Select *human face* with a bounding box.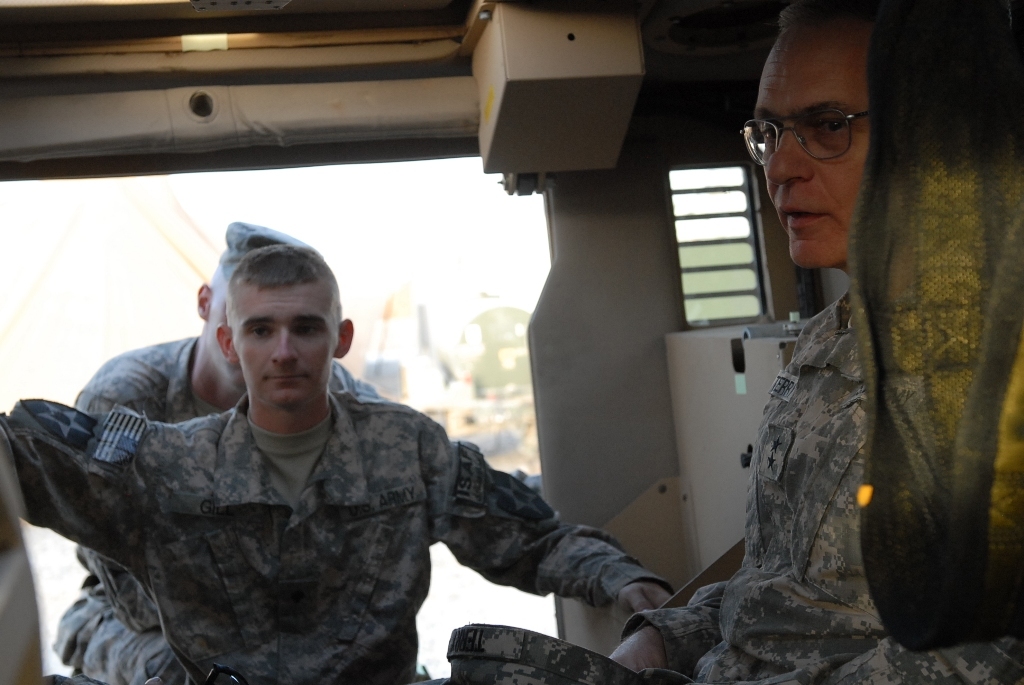
left=203, top=273, right=233, bottom=385.
